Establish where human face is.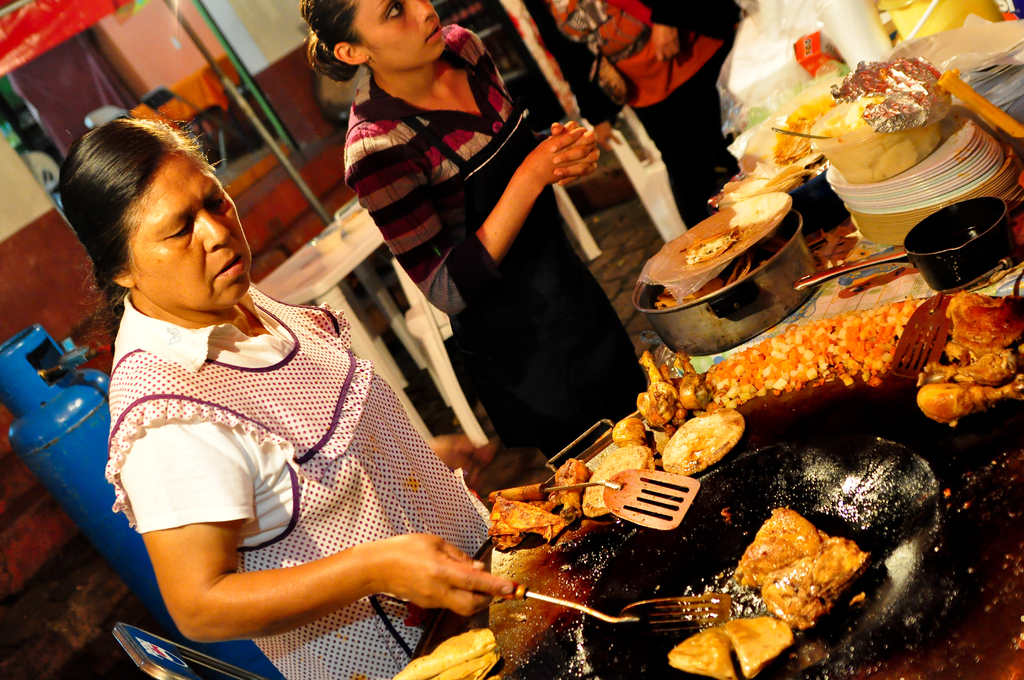
Established at 136:158:254:304.
